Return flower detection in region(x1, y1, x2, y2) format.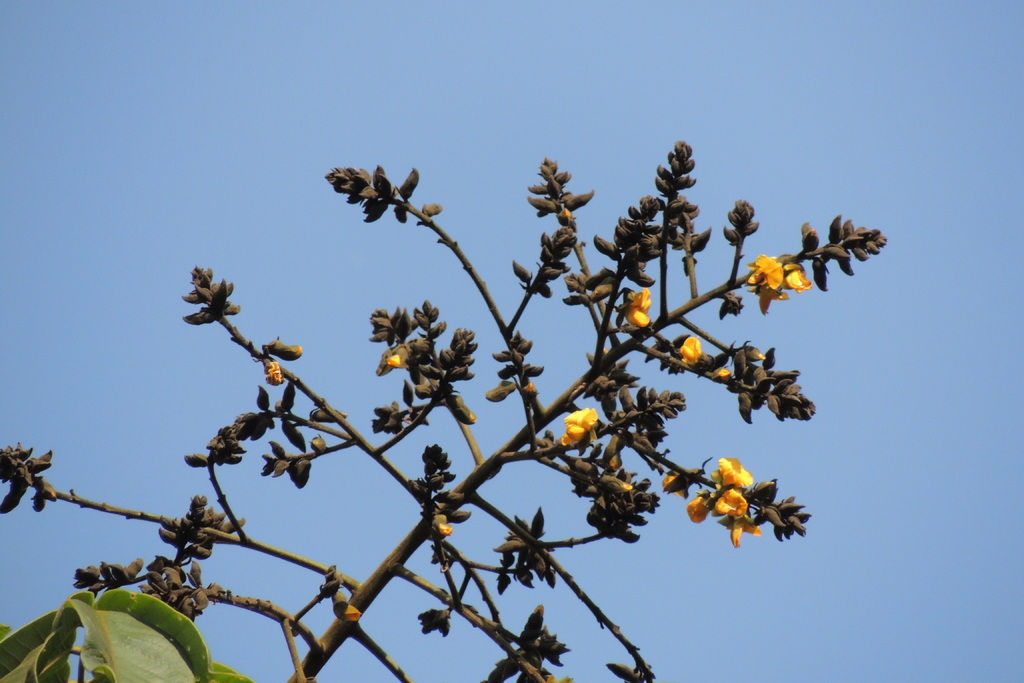
region(725, 513, 765, 542).
